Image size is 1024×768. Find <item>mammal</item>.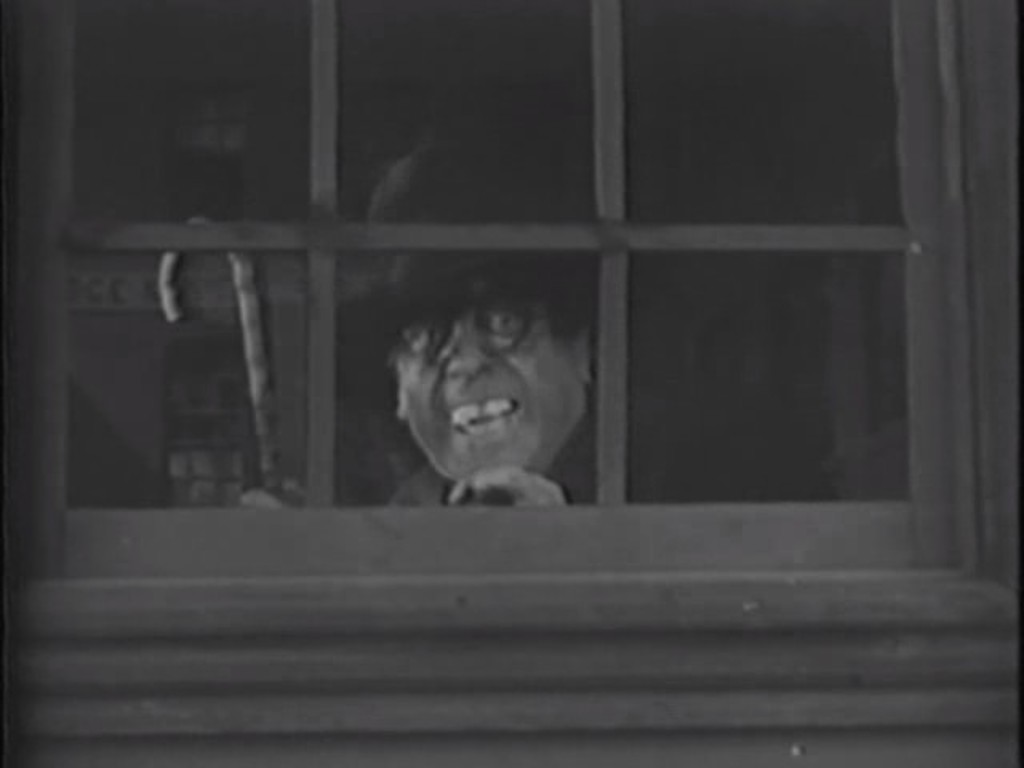
376, 267, 582, 536.
